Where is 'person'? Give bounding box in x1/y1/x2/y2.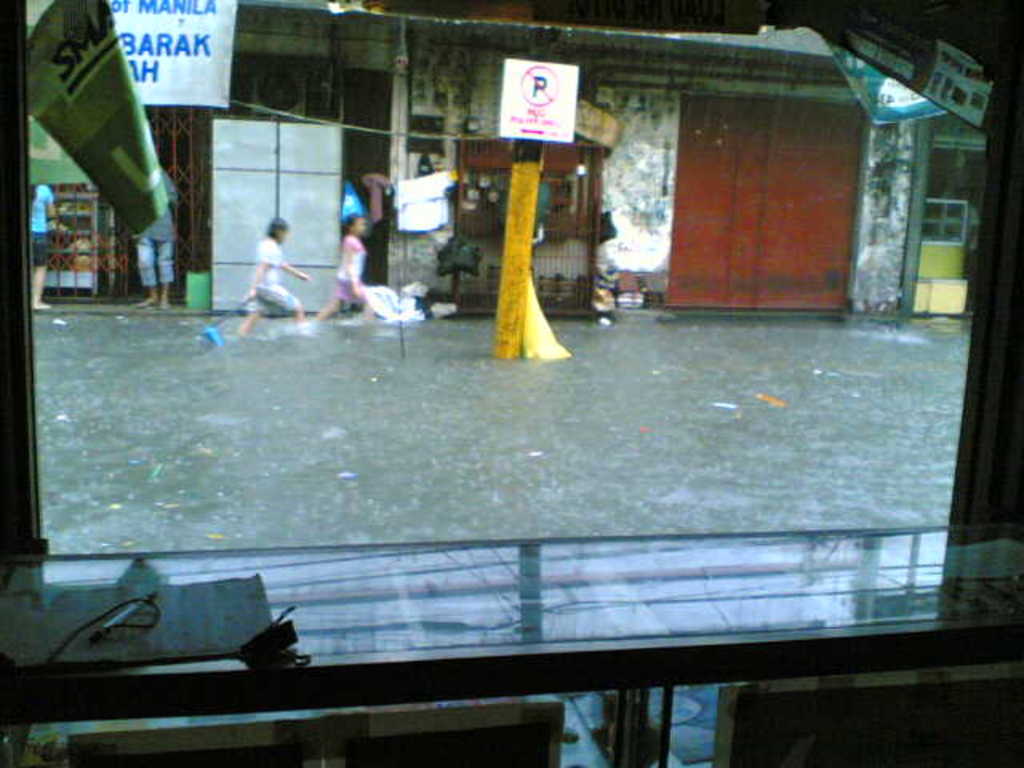
317/213/379/333.
